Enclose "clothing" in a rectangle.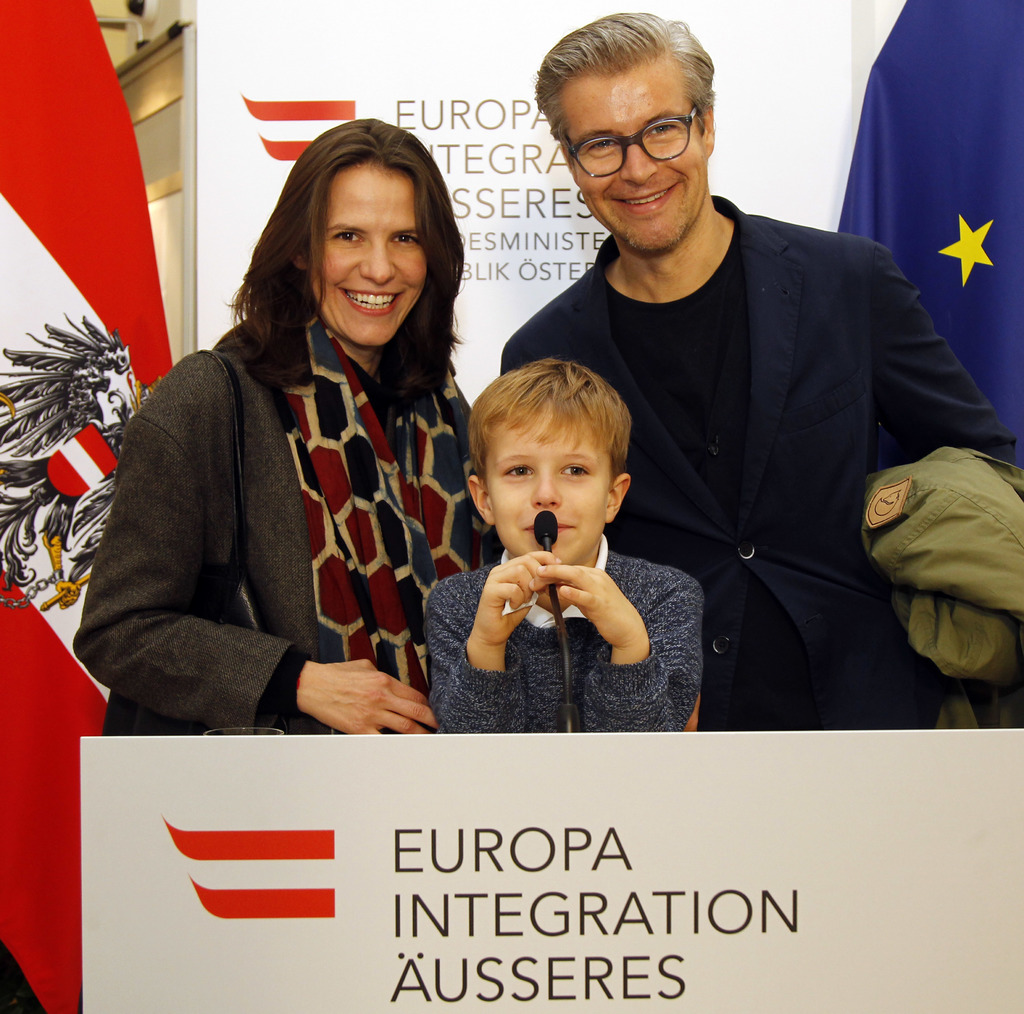
<region>99, 222, 483, 766</region>.
